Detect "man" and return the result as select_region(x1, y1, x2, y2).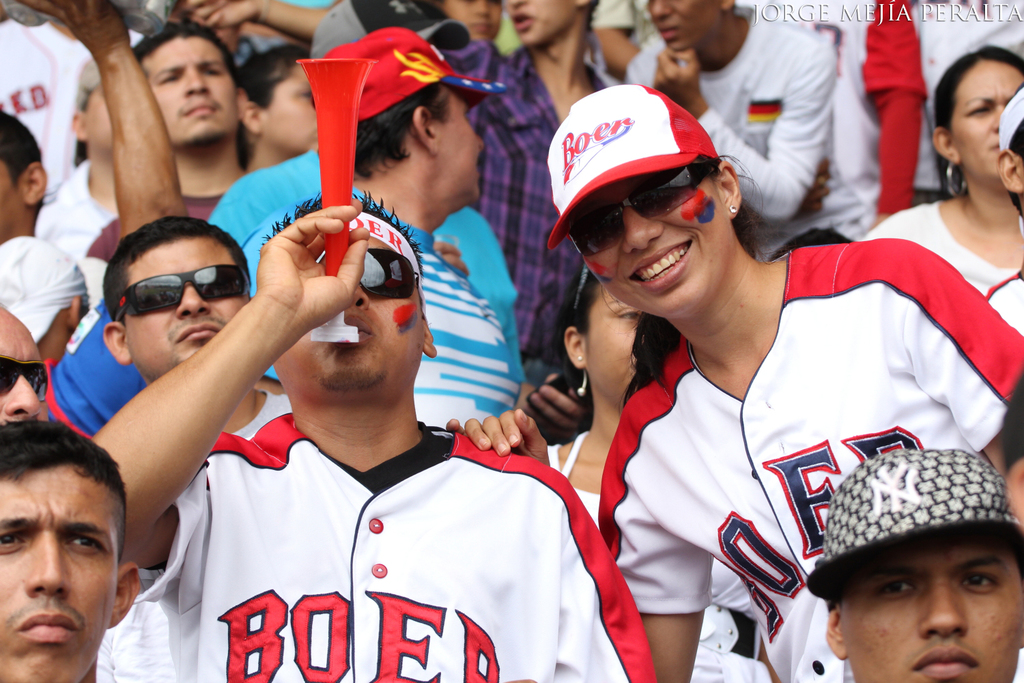
select_region(625, 0, 866, 258).
